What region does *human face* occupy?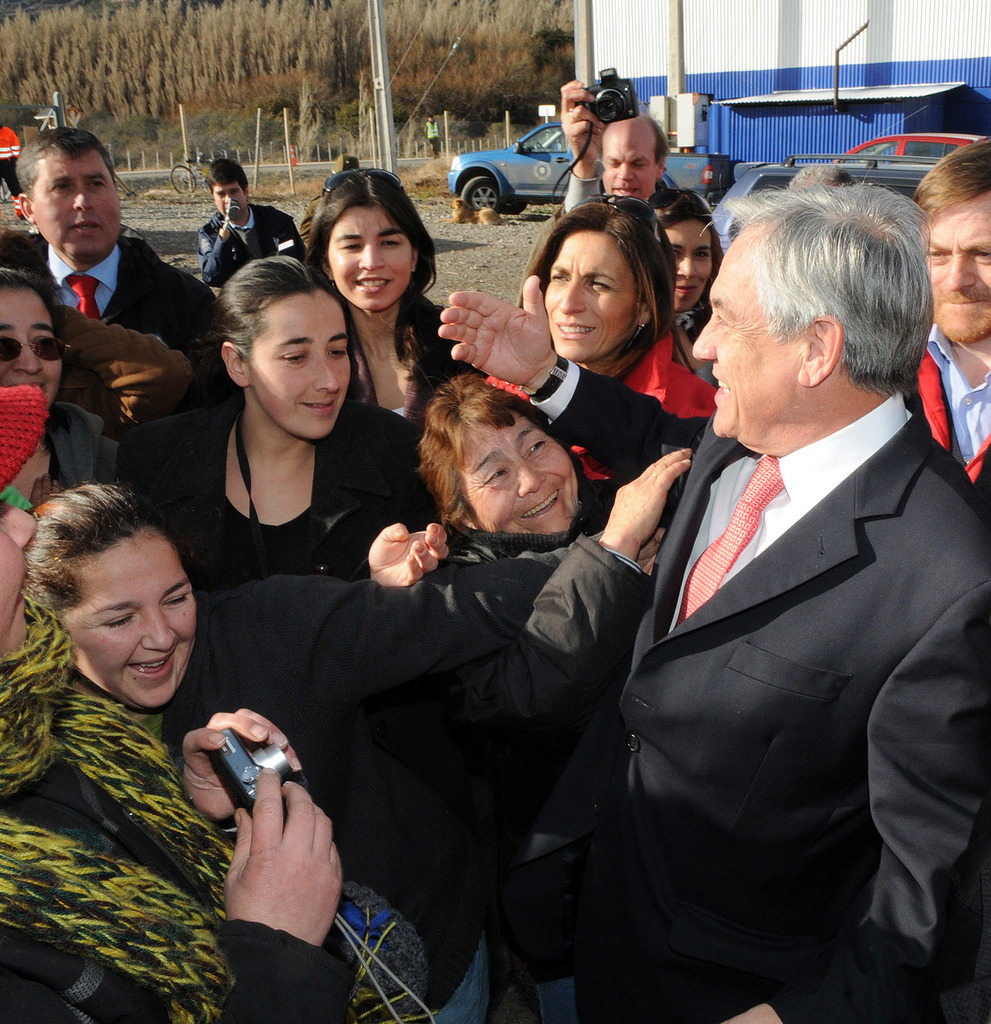
pyautogui.locateOnScreen(0, 284, 52, 405).
